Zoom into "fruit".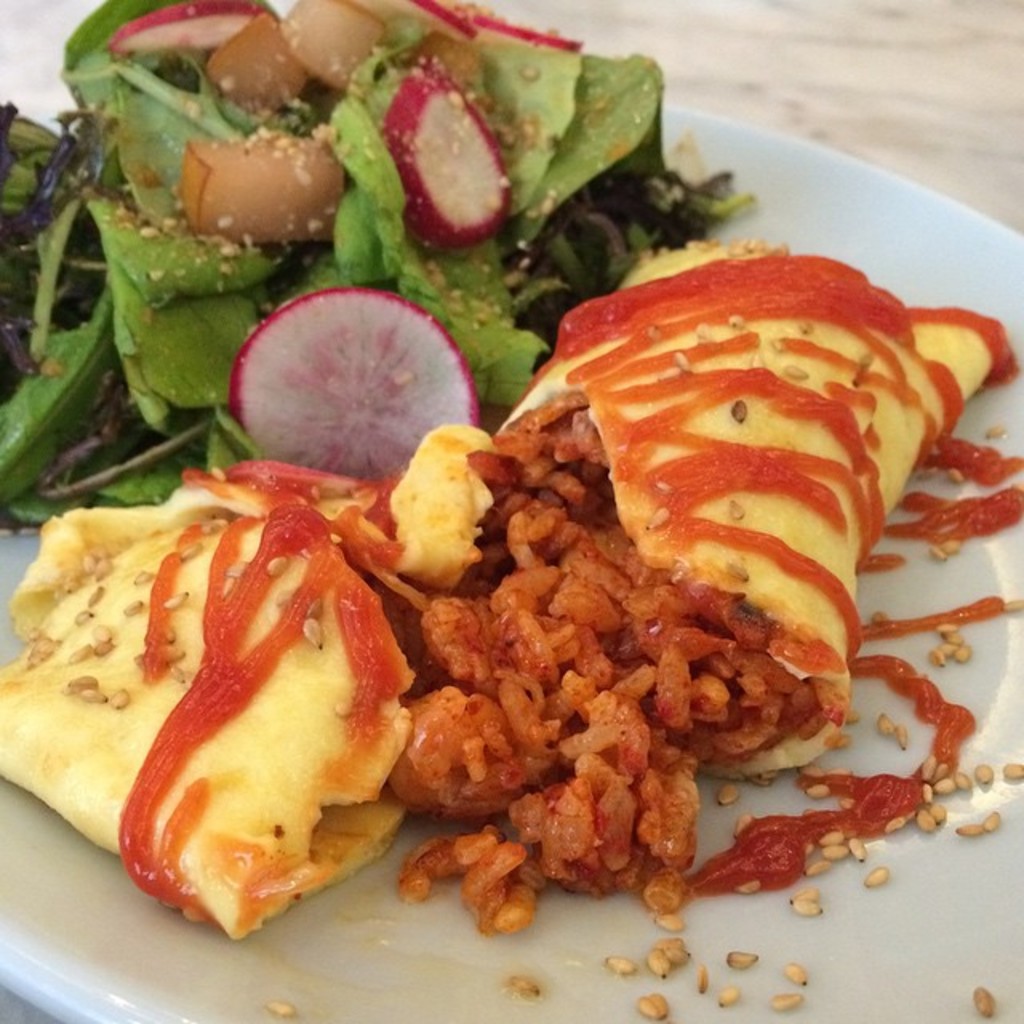
Zoom target: pyautogui.locateOnScreen(400, 0, 477, 42).
